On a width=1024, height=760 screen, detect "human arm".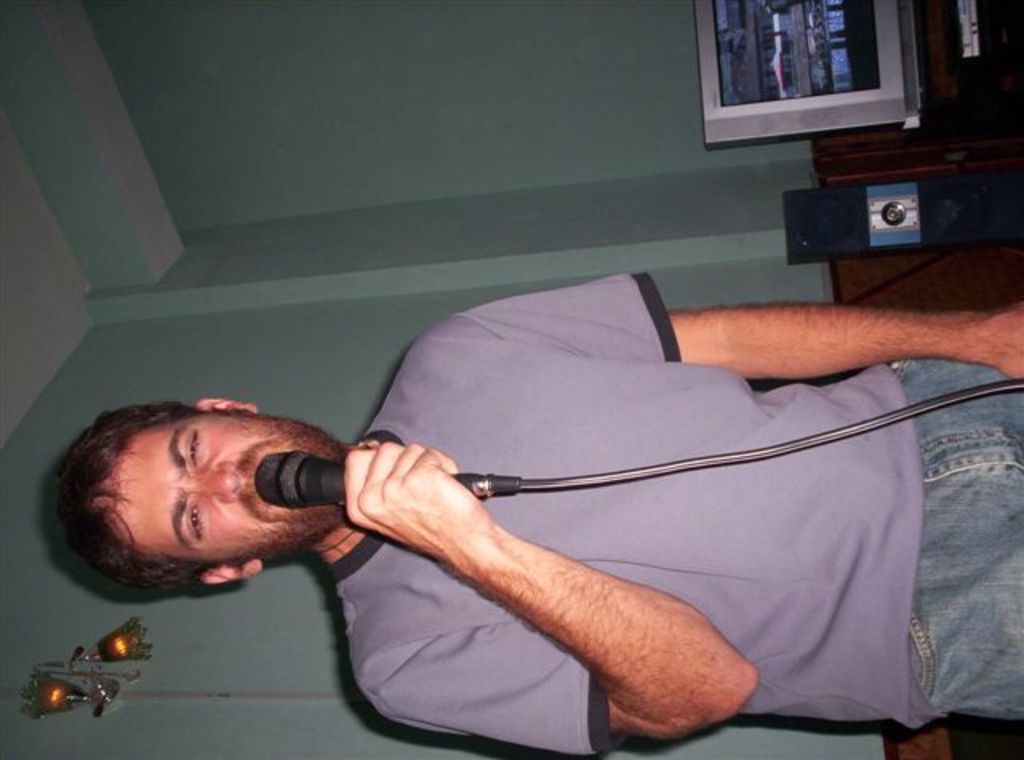
(left=346, top=445, right=755, bottom=746).
